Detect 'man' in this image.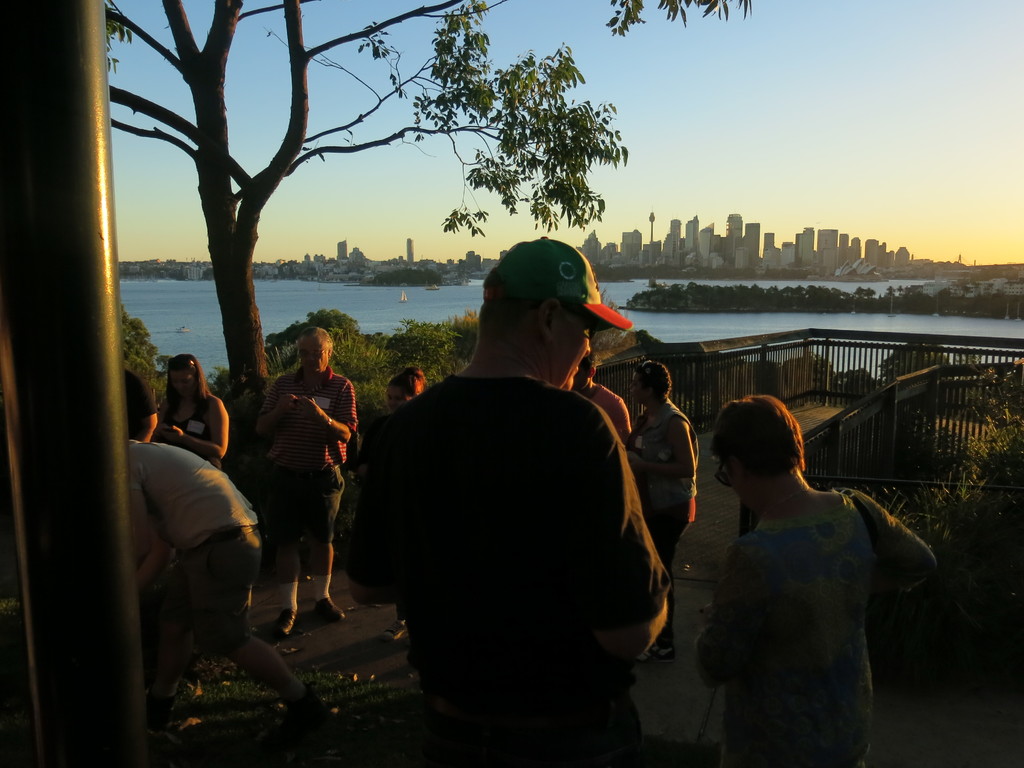
Detection: [left=357, top=239, right=685, bottom=737].
